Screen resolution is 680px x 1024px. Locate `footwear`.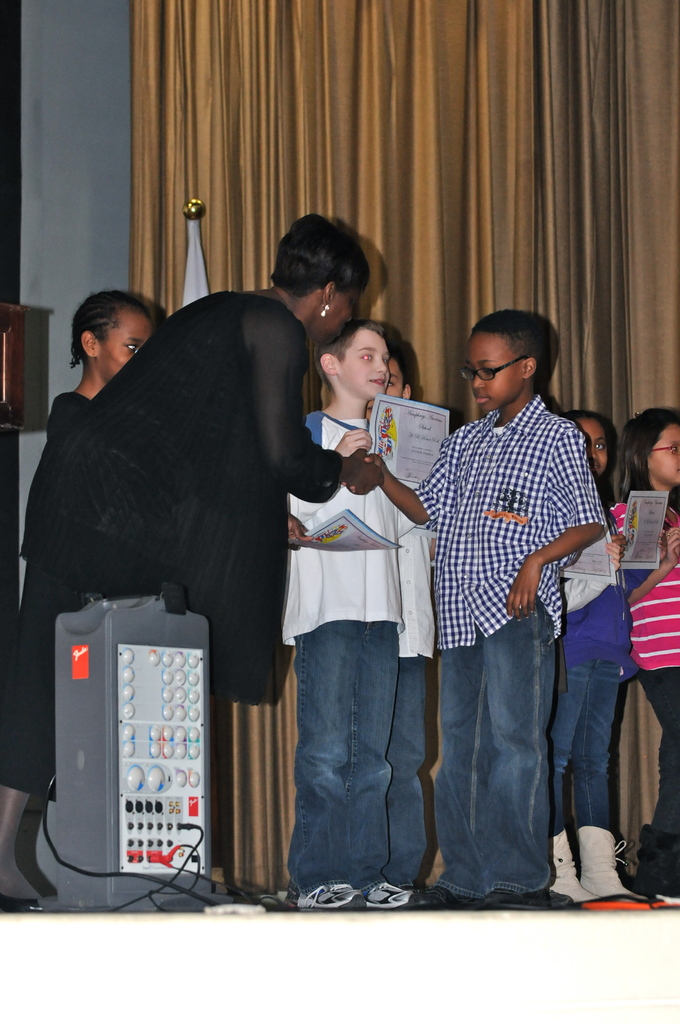
x1=640, y1=861, x2=679, y2=914.
